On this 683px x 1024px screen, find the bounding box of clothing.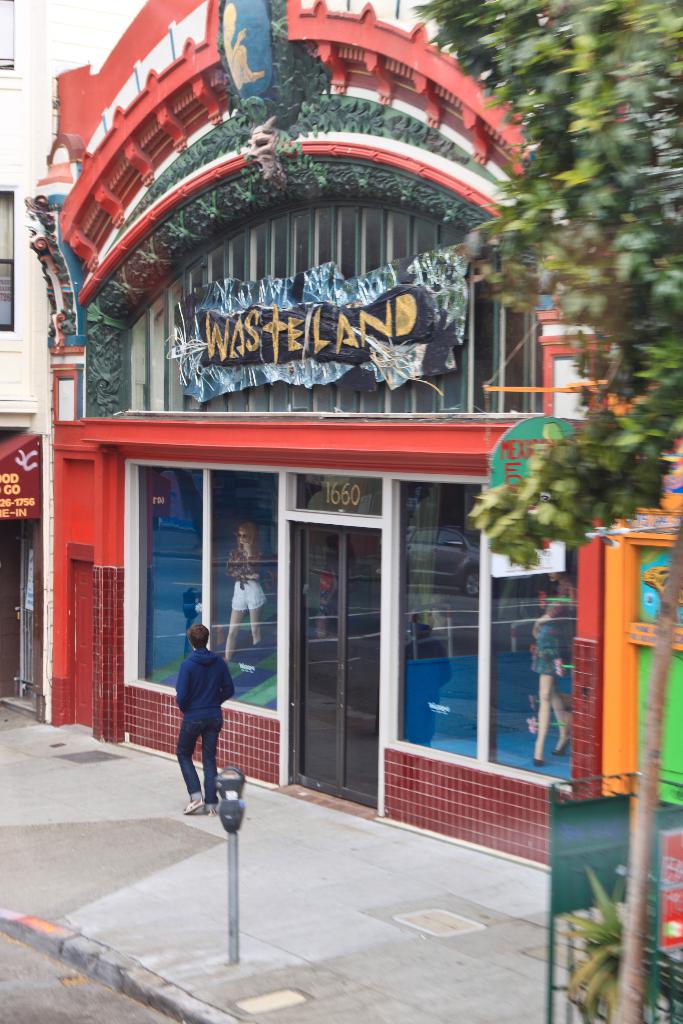
Bounding box: crop(527, 623, 561, 672).
